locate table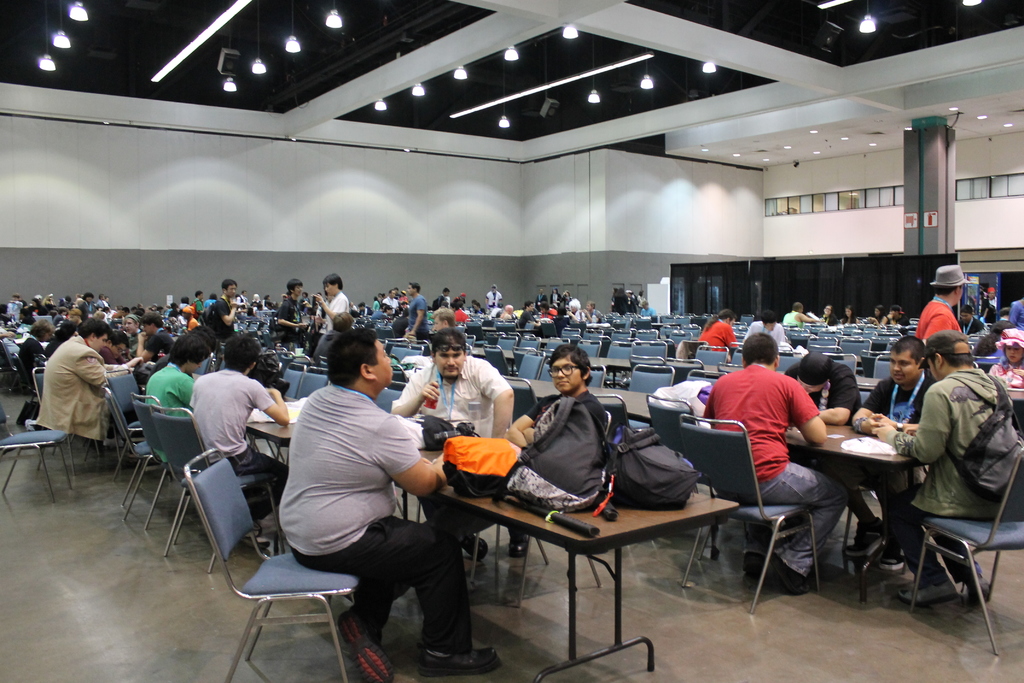
<region>521, 384, 655, 419</region>
